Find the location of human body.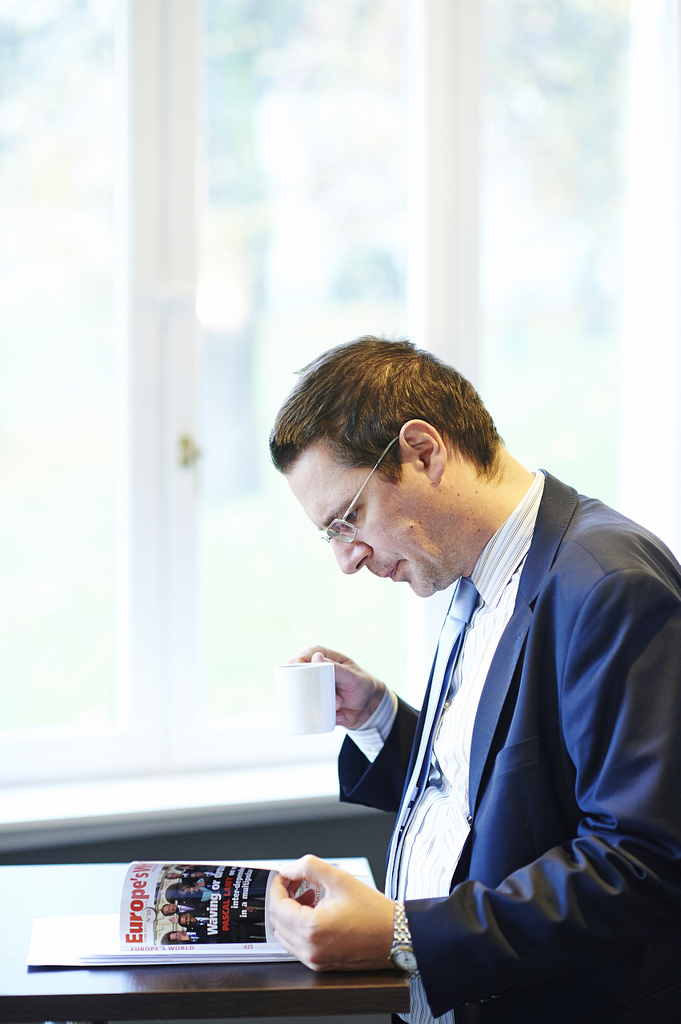
Location: (left=242, top=333, right=649, bottom=1023).
